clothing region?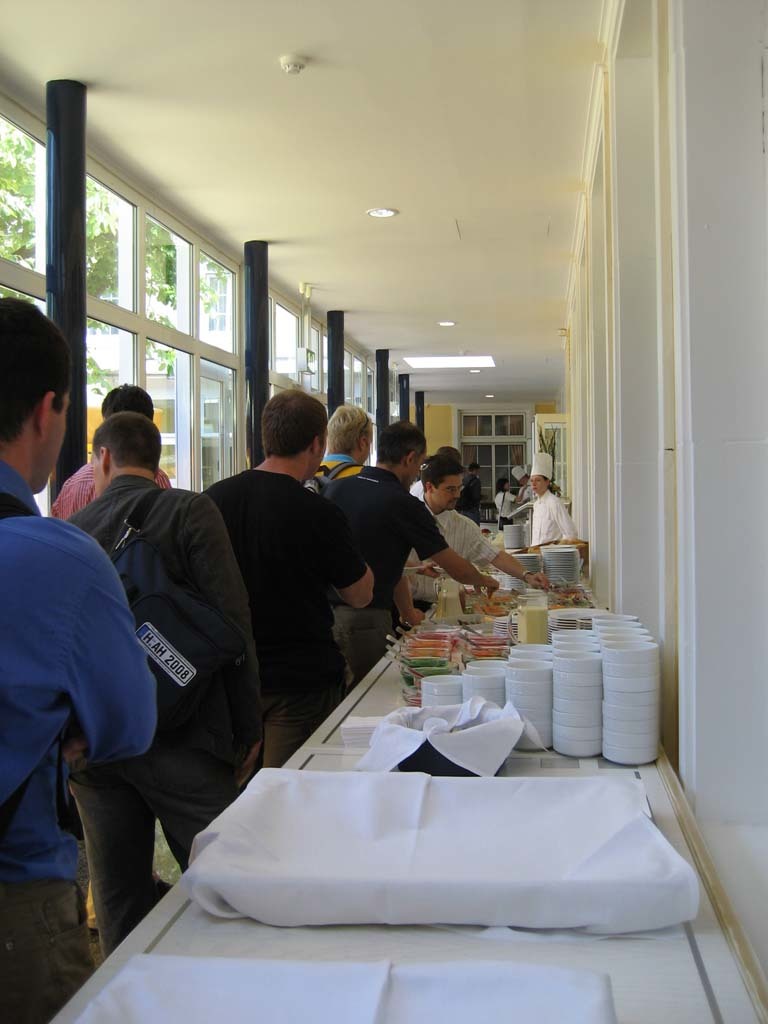
{"left": 456, "top": 472, "right": 490, "bottom": 518}
